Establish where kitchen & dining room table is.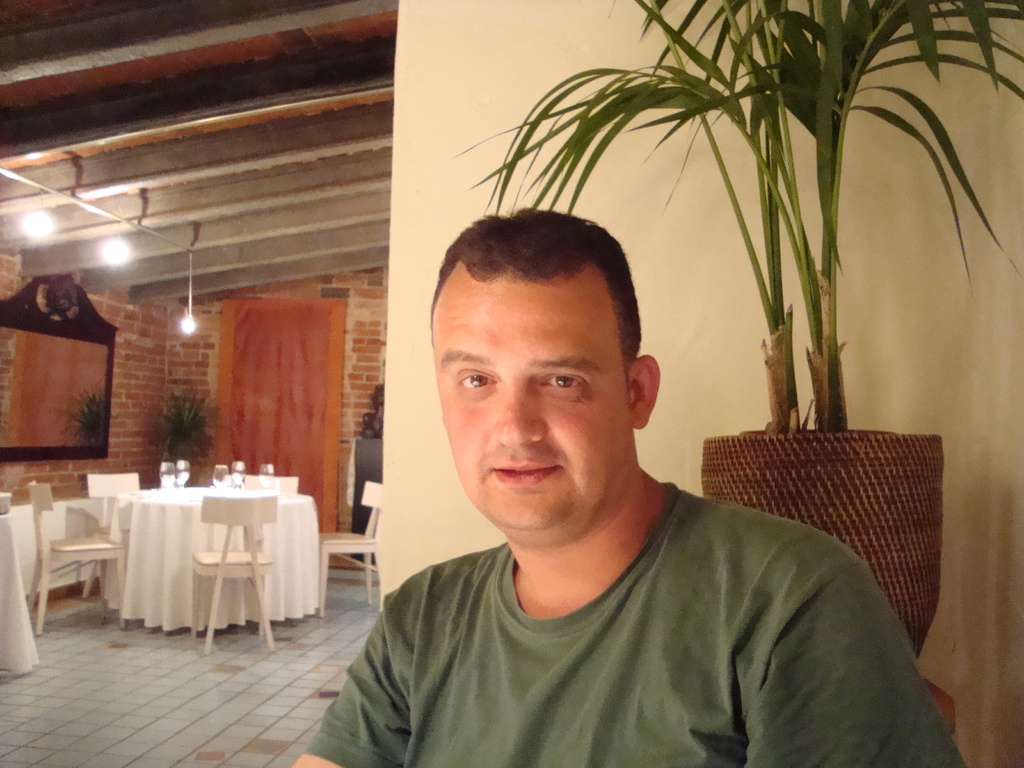
Established at left=59, top=463, right=339, bottom=644.
